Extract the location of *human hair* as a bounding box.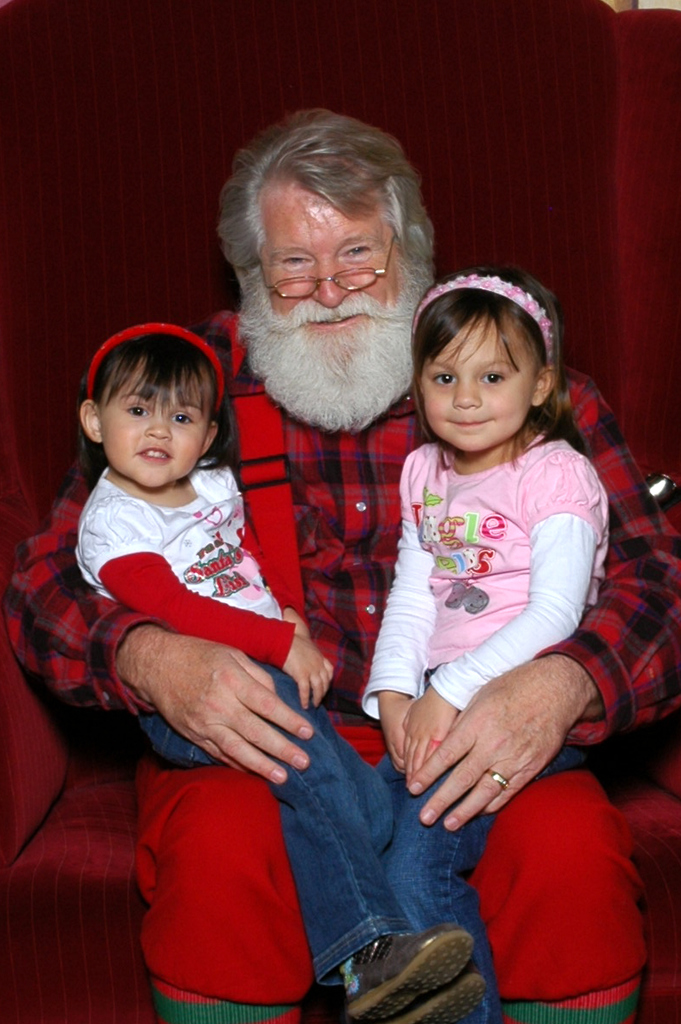
{"left": 74, "top": 323, "right": 231, "bottom": 476}.
